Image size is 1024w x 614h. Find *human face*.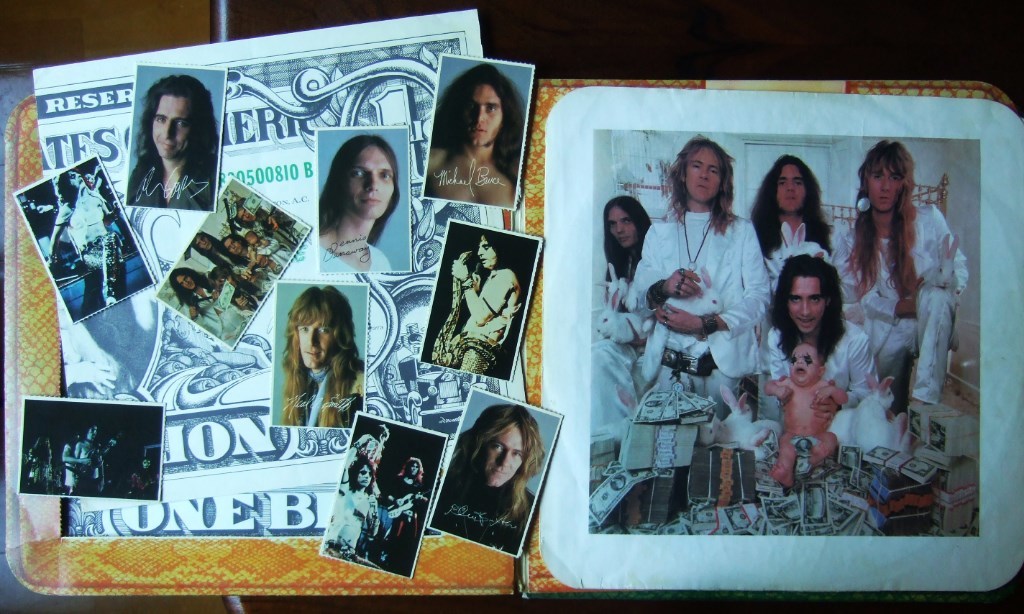
x1=481, y1=242, x2=494, y2=270.
